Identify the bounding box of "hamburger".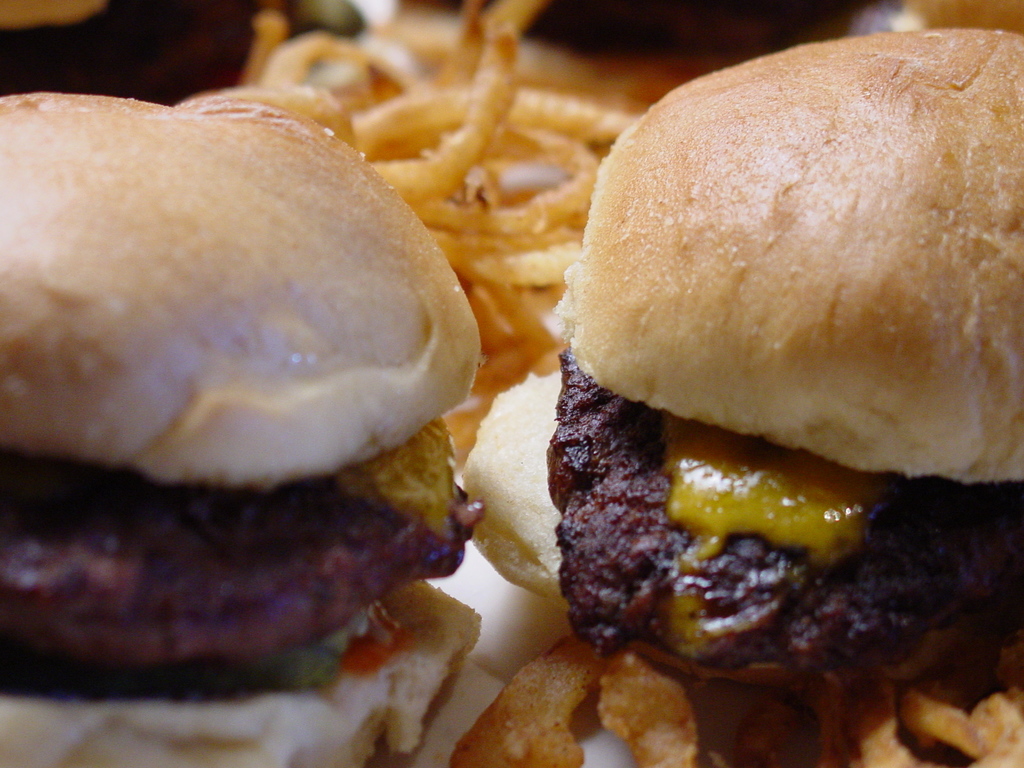
BBox(468, 33, 1023, 682).
